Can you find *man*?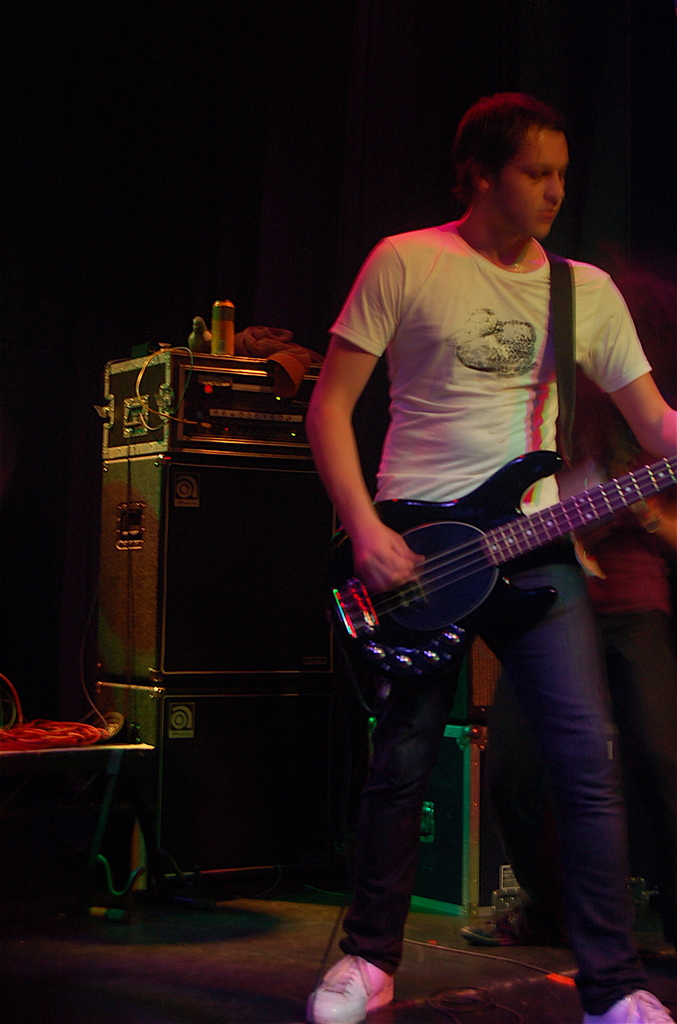
Yes, bounding box: (x1=282, y1=97, x2=646, y2=918).
